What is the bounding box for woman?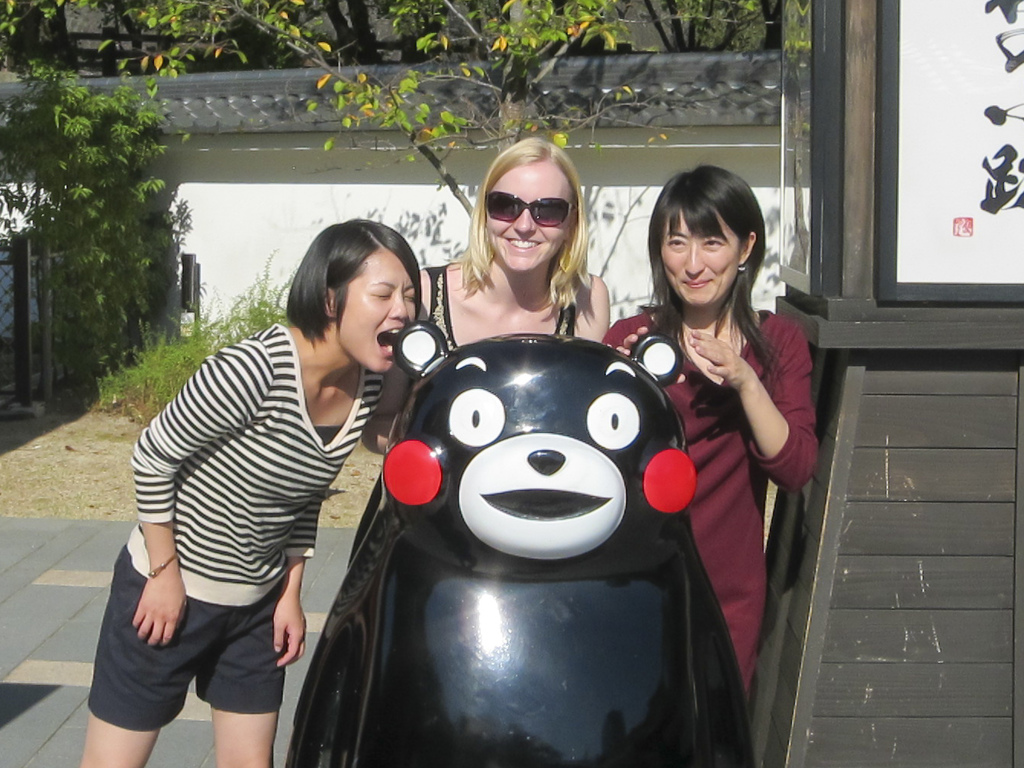
357,139,615,453.
